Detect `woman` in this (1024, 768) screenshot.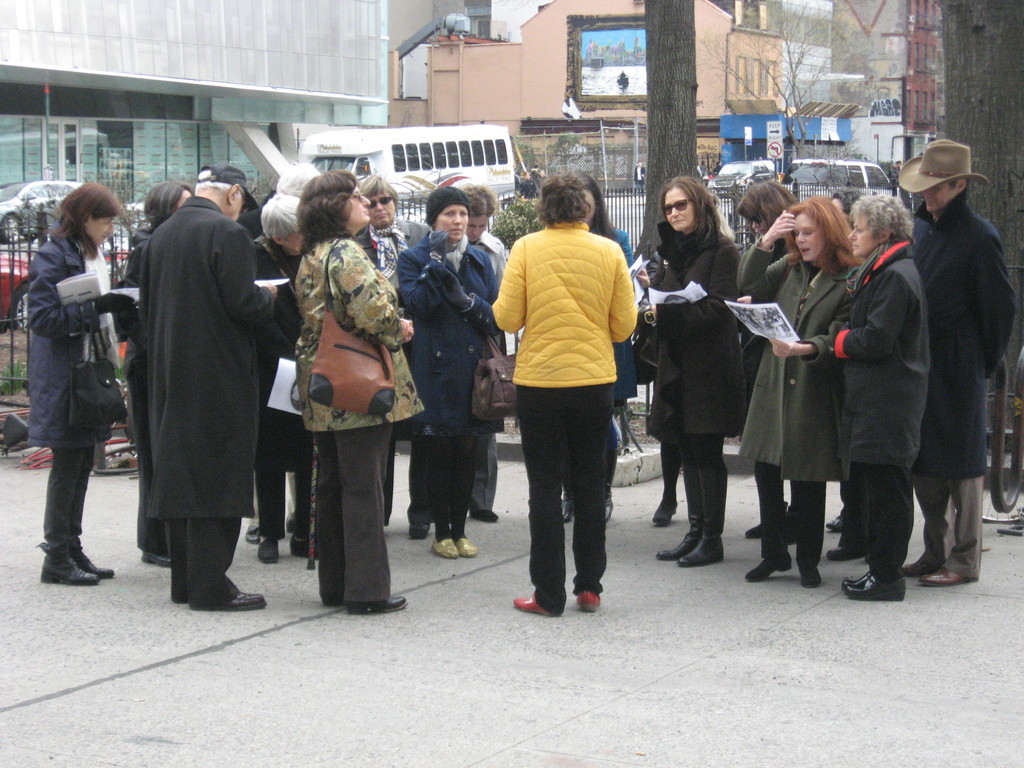
Detection: pyautogui.locateOnScreen(730, 177, 801, 545).
